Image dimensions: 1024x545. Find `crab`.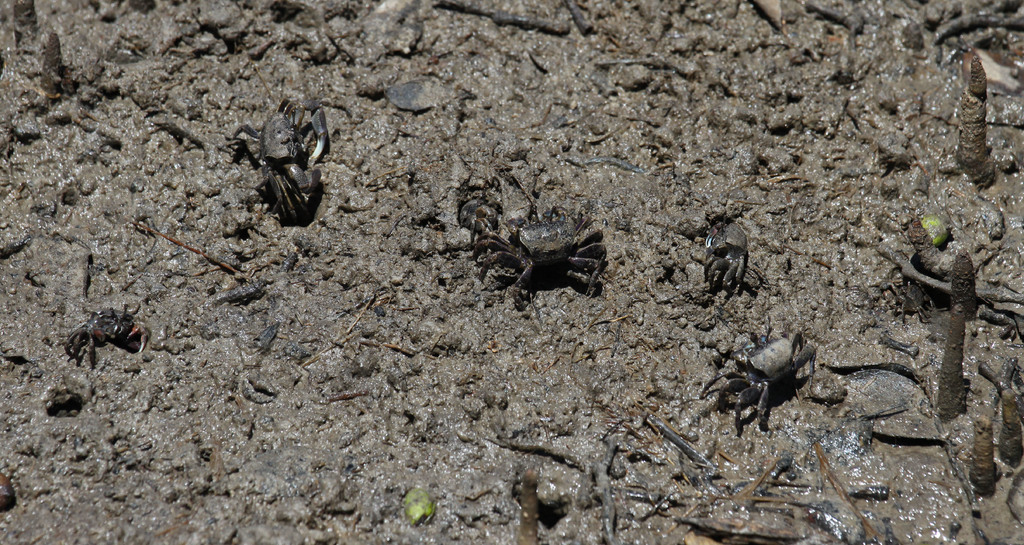
447, 211, 618, 292.
